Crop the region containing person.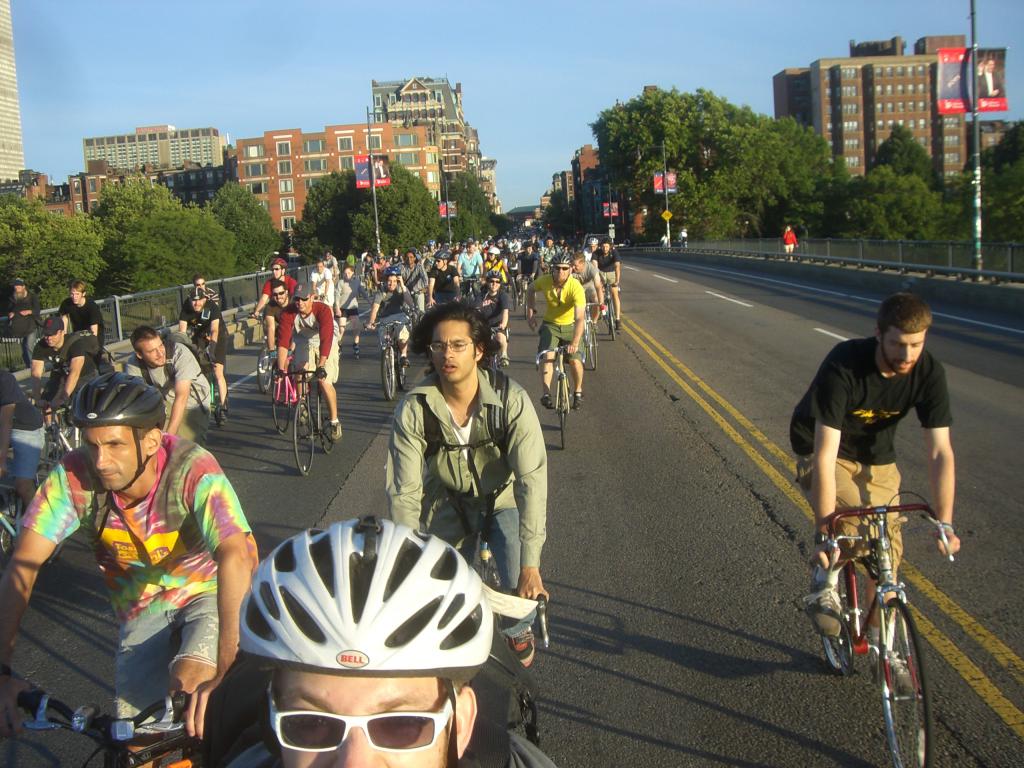
Crop region: select_region(50, 284, 112, 357).
